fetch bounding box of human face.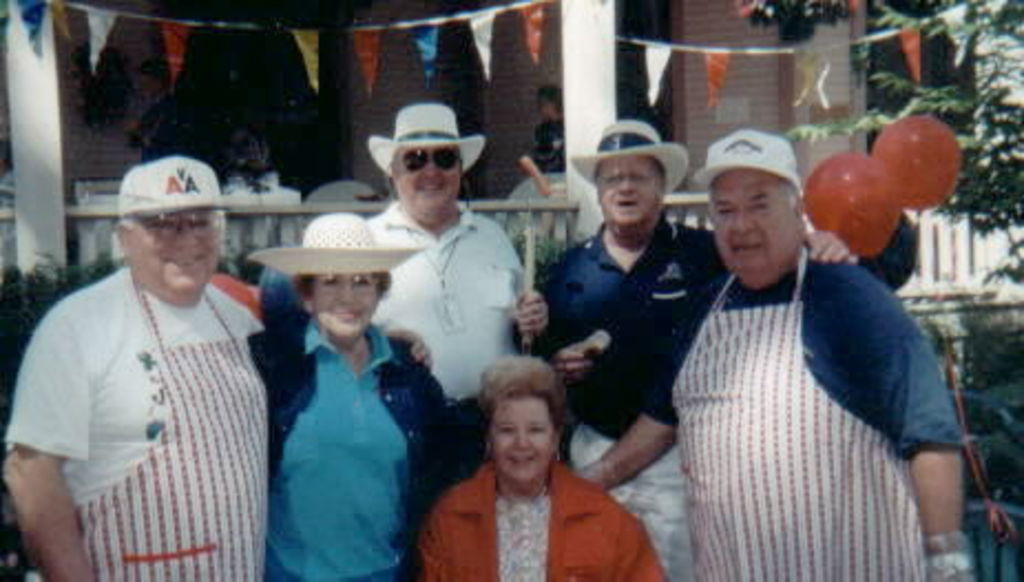
Bbox: l=495, t=387, r=553, b=485.
